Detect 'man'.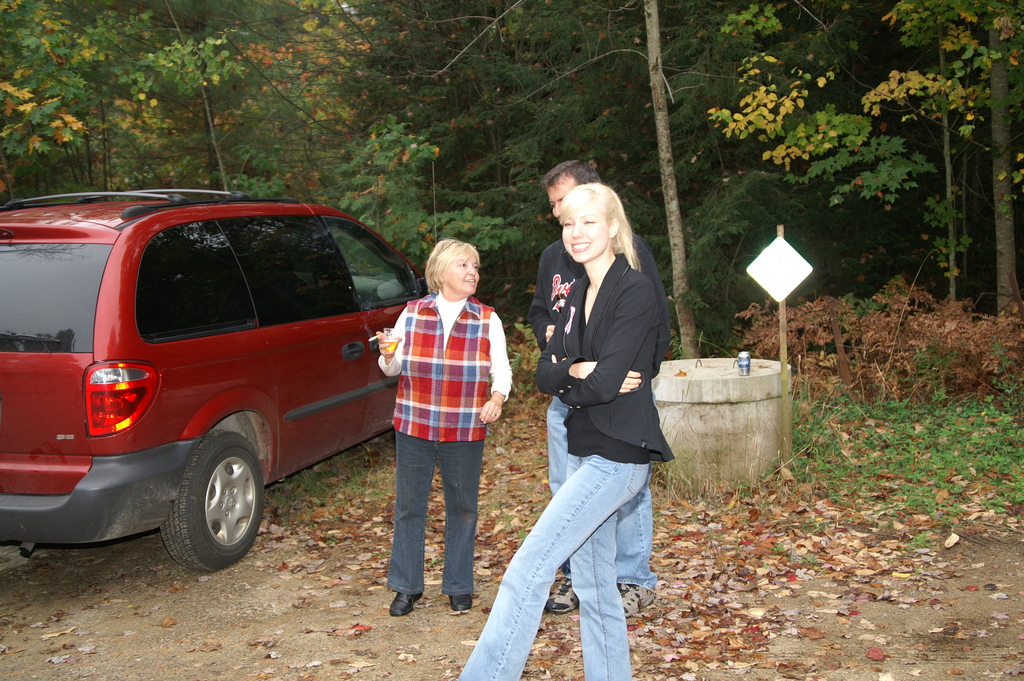
Detected at bbox(527, 161, 671, 616).
